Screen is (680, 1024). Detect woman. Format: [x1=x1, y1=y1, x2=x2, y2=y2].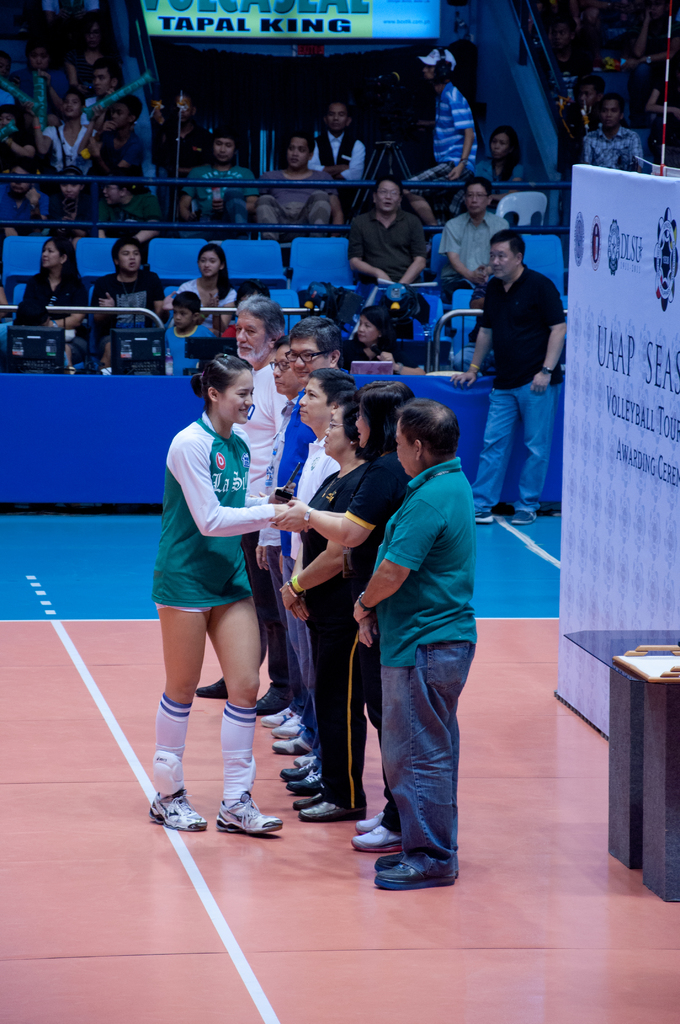
[x1=474, y1=118, x2=530, y2=199].
